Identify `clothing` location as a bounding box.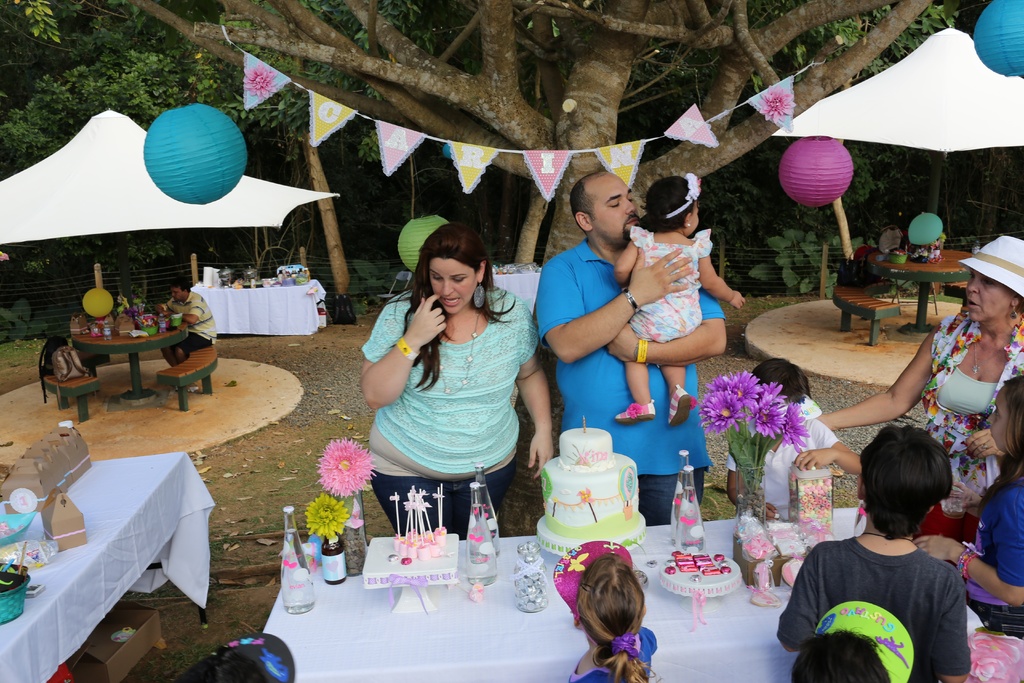
Rect(814, 597, 900, 682).
